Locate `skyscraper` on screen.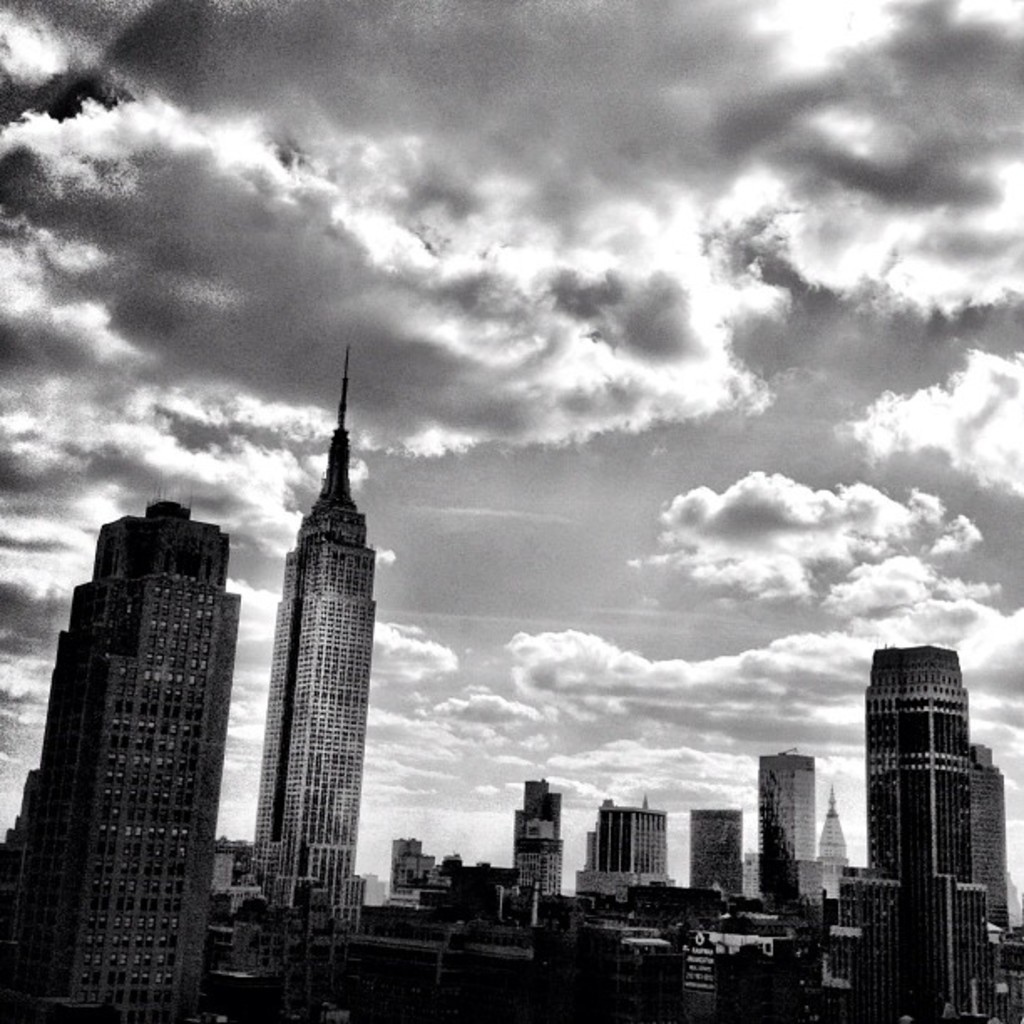
On screen at locate(755, 751, 840, 904).
